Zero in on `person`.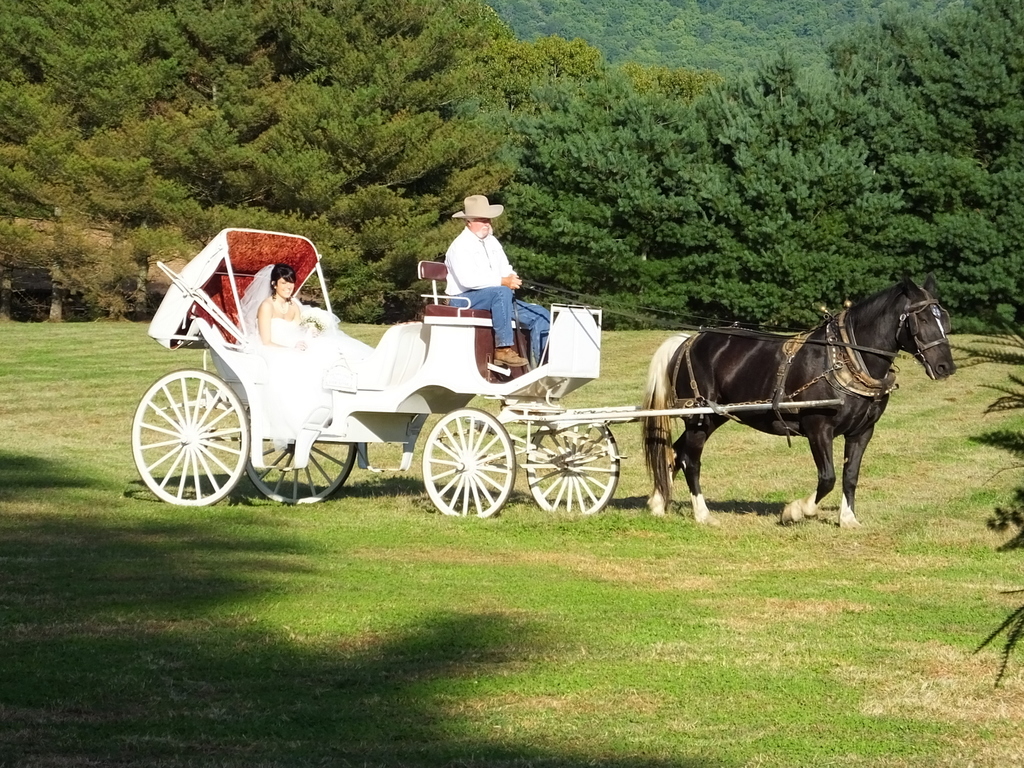
Zeroed in: bbox=[440, 187, 552, 368].
